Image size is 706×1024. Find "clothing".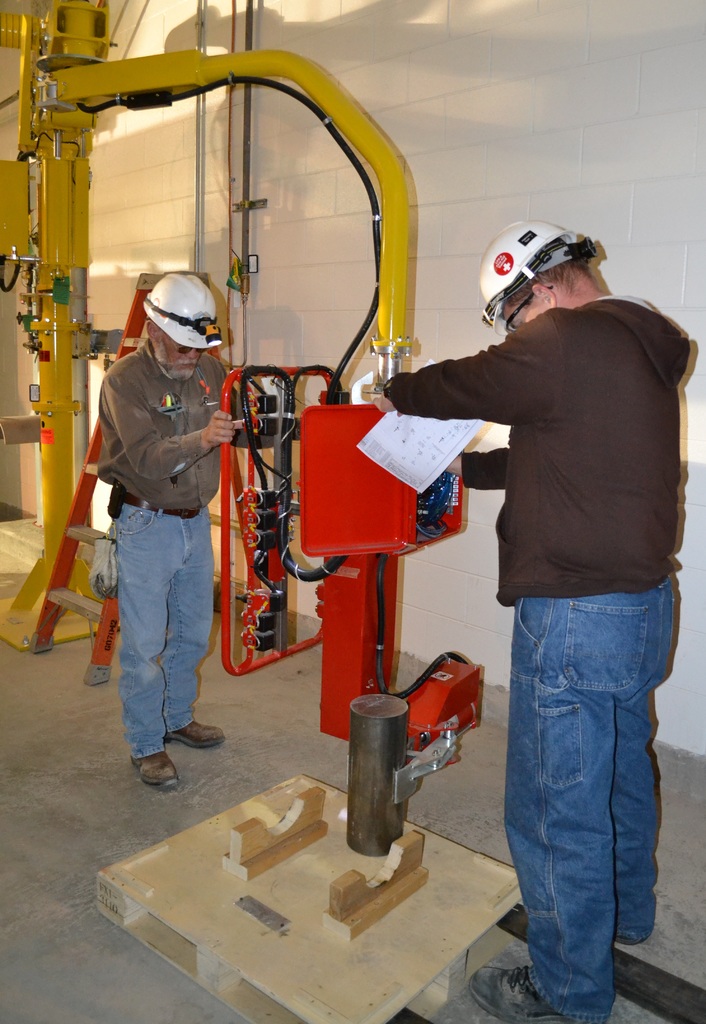
box(370, 298, 667, 1022).
